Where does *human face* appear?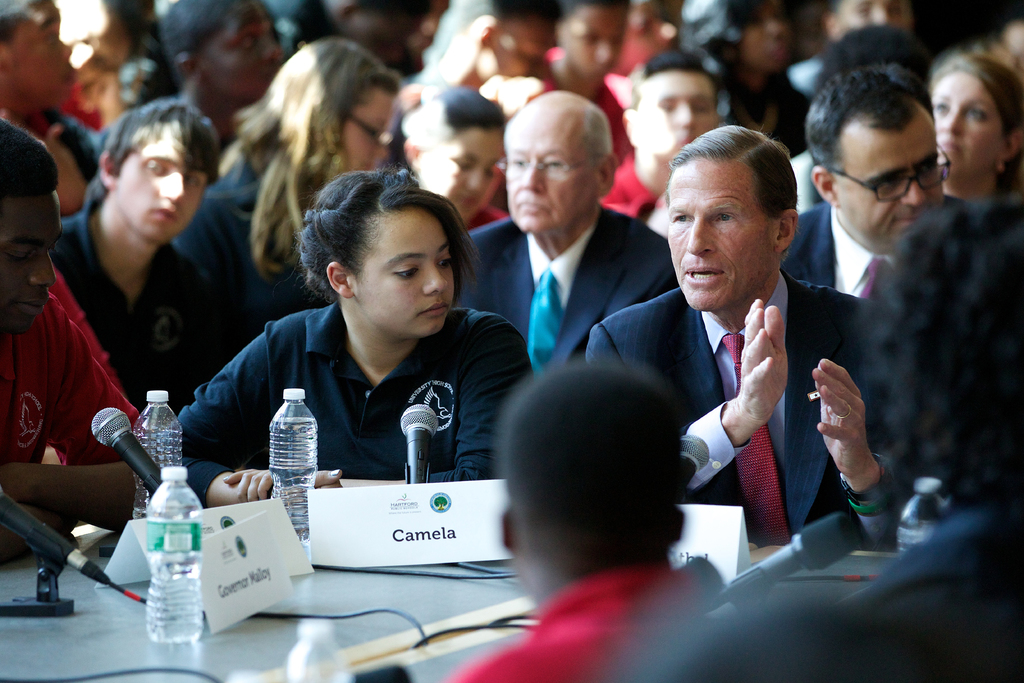
Appears at box(423, 128, 506, 214).
